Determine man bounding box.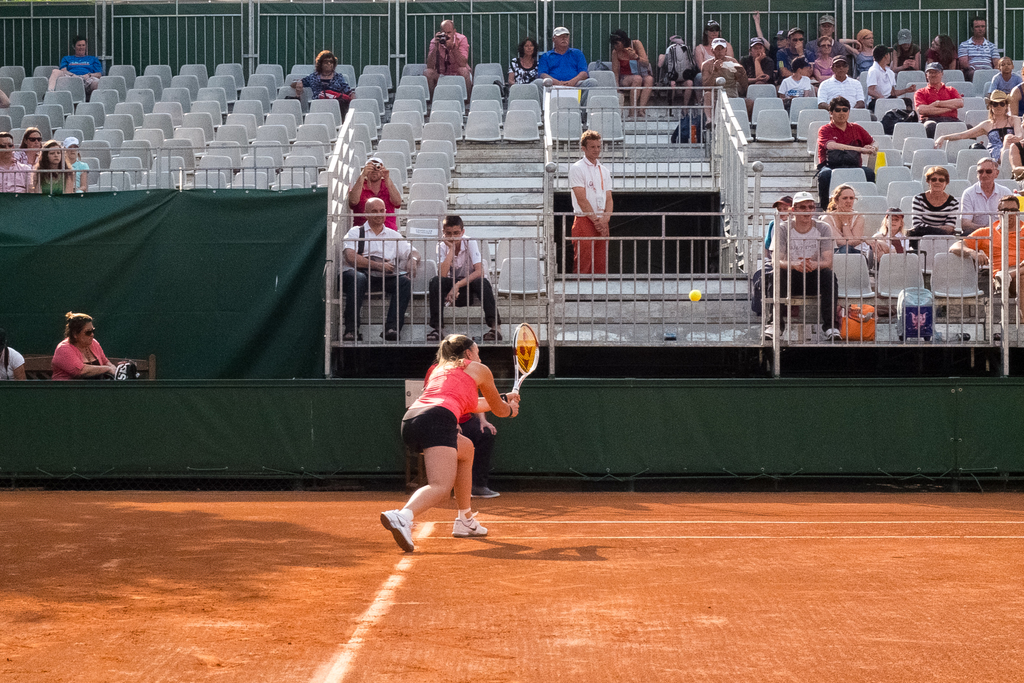
Determined: left=814, top=58, right=867, bottom=115.
